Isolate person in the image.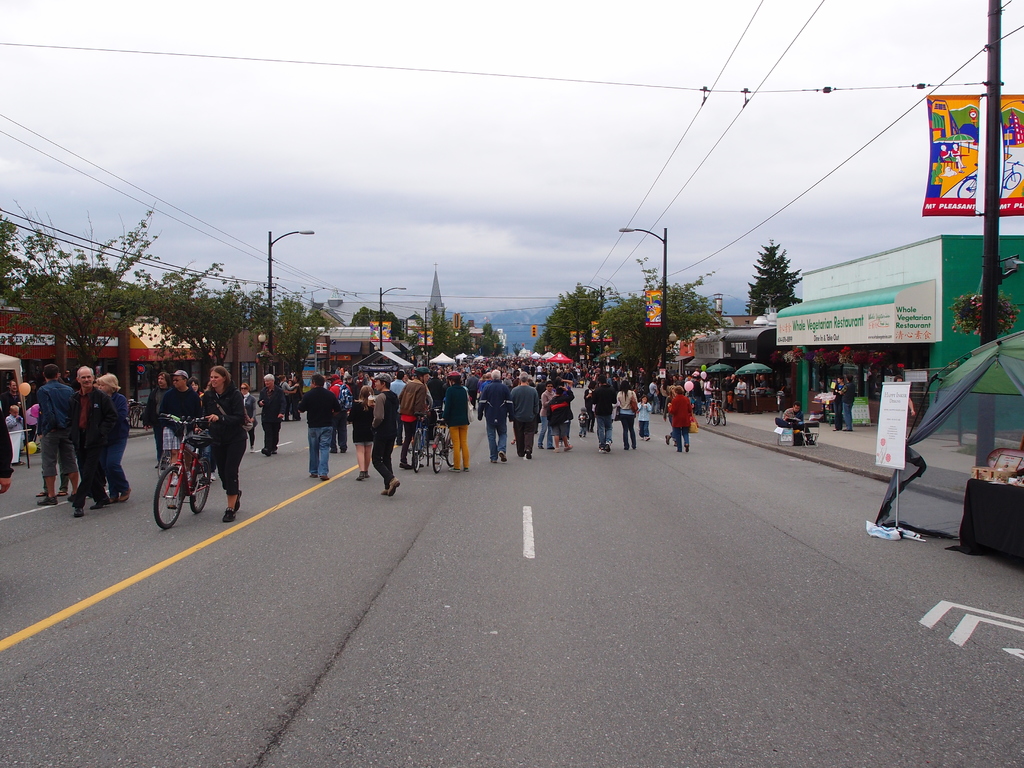
Isolated region: locate(836, 373, 853, 431).
